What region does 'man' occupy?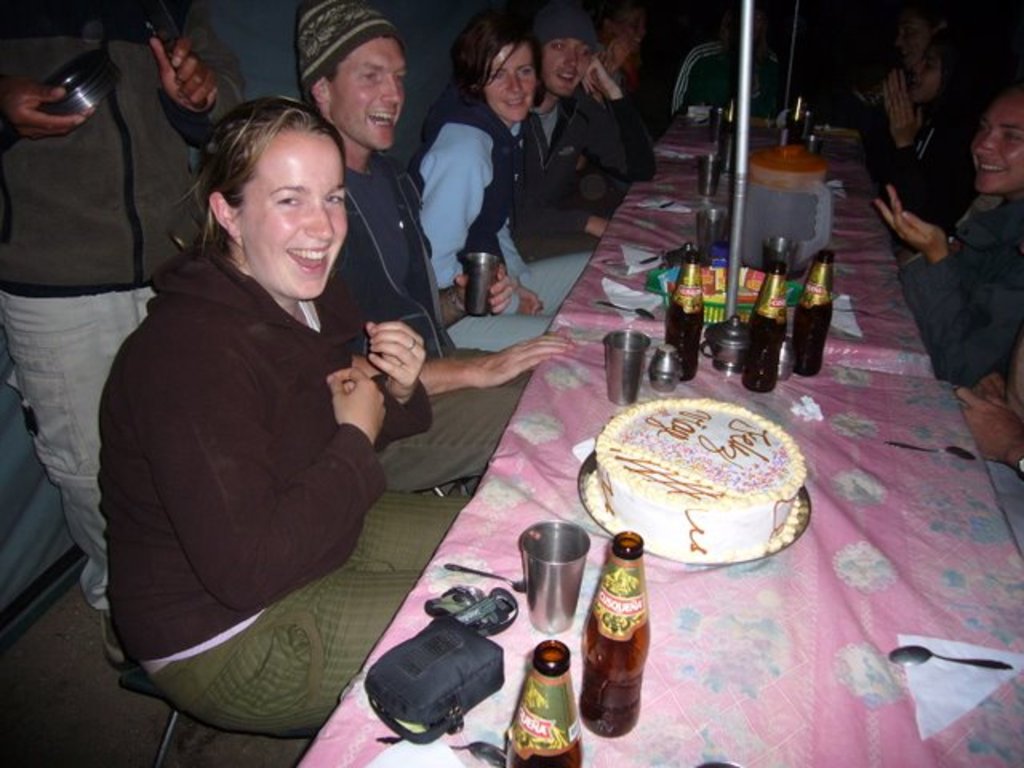
left=515, top=0, right=653, bottom=275.
